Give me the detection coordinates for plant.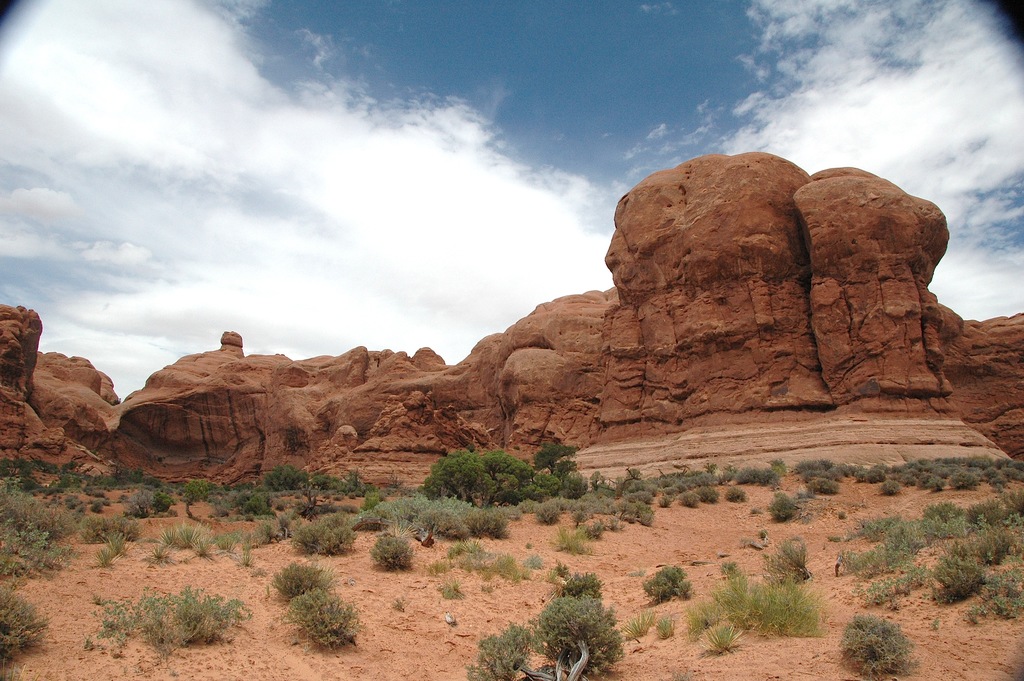
{"left": 934, "top": 536, "right": 986, "bottom": 609}.
